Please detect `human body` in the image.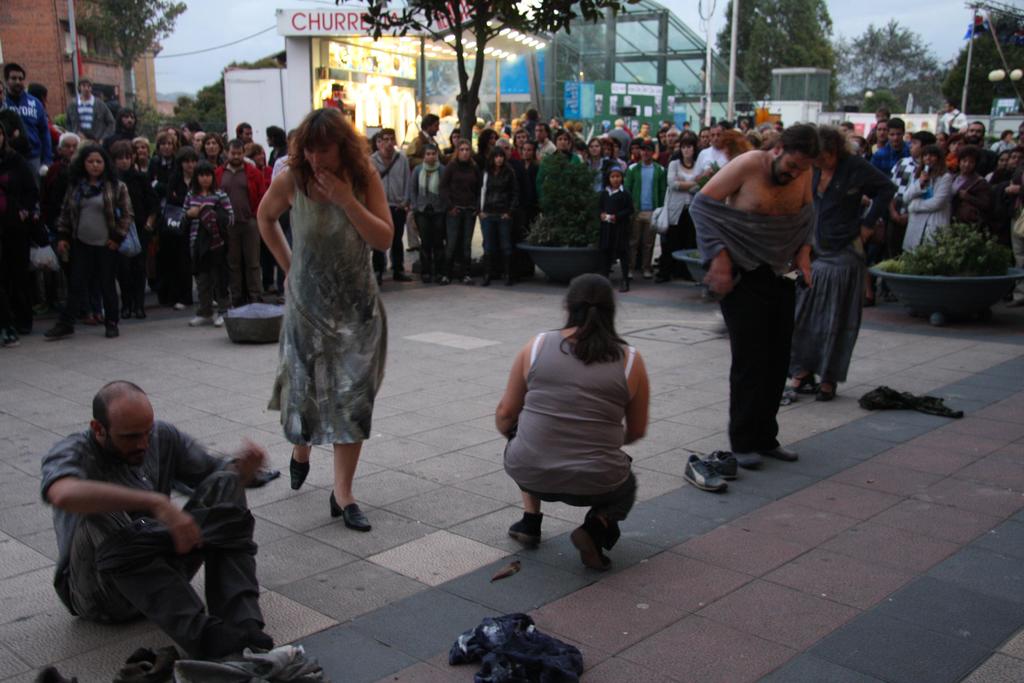
689, 149, 817, 470.
